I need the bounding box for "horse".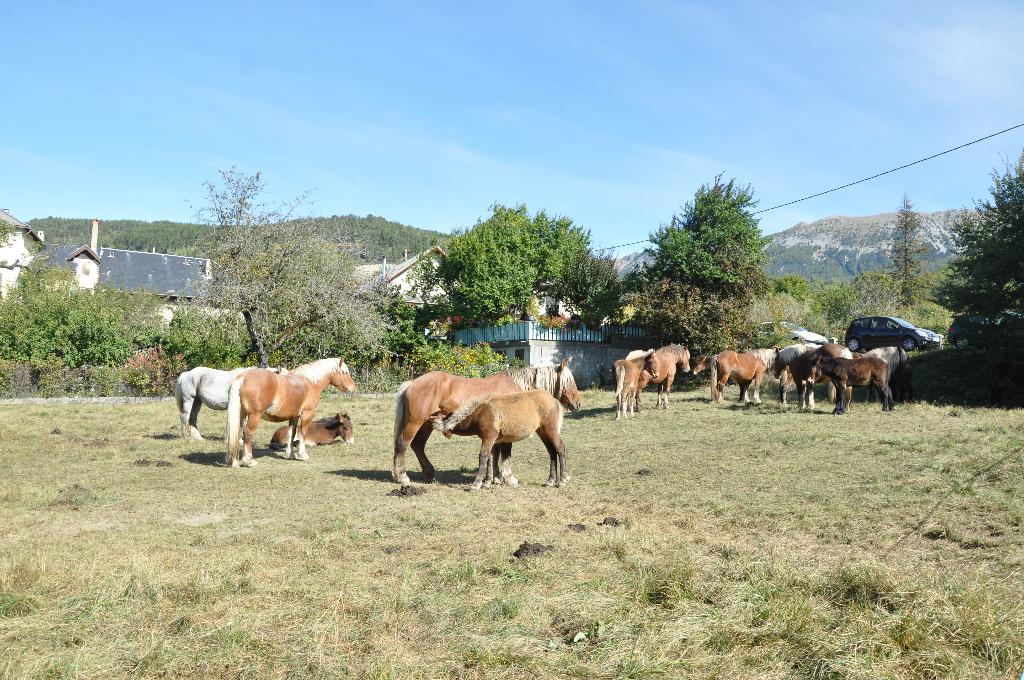
Here it is: l=611, t=348, r=662, b=421.
